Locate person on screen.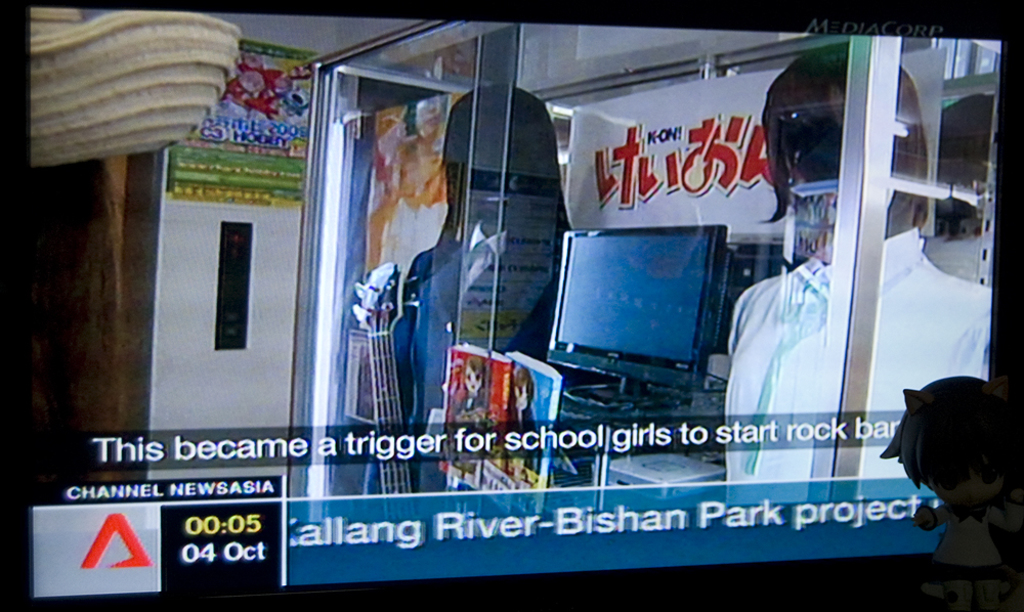
On screen at {"x1": 879, "y1": 375, "x2": 1020, "y2": 610}.
